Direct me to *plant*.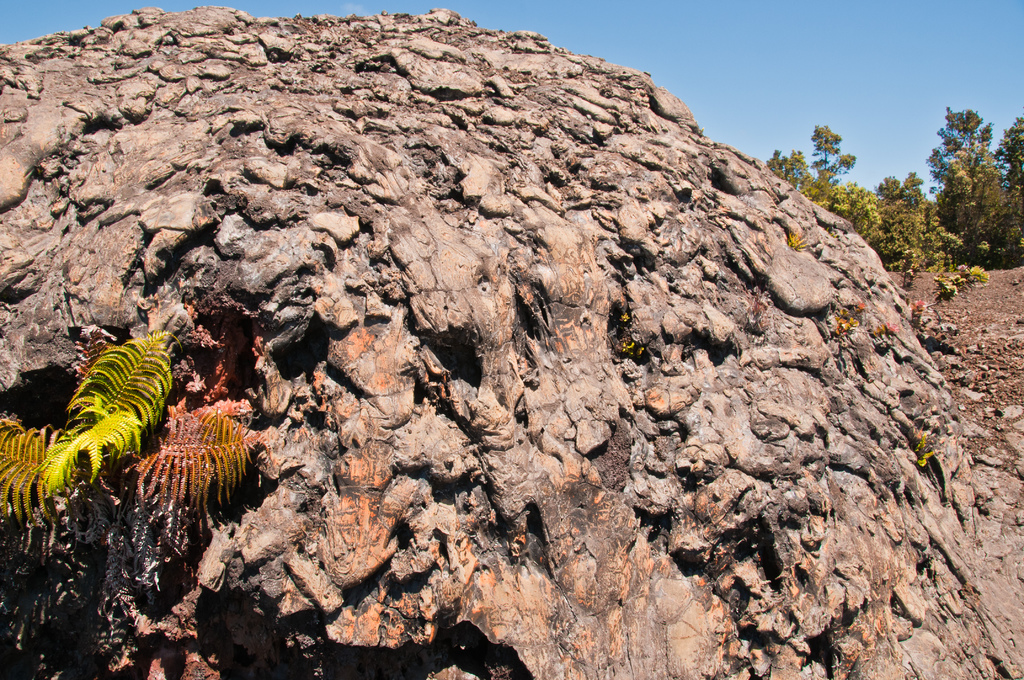
Direction: x1=900 y1=429 x2=953 y2=468.
